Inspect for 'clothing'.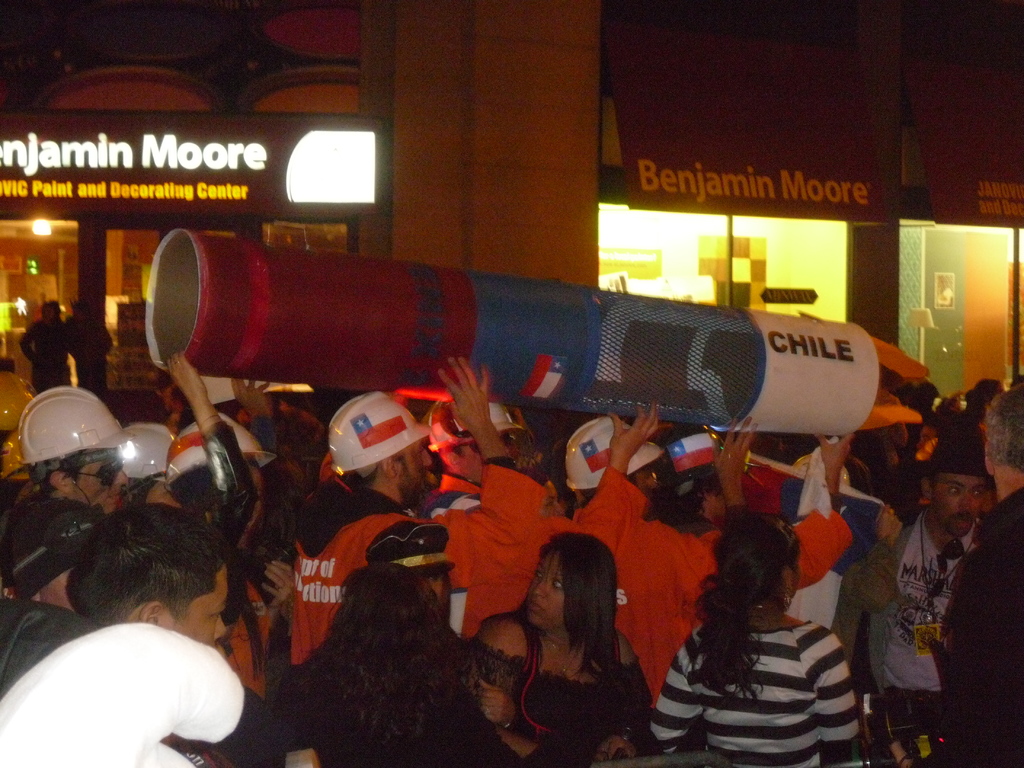
Inspection: [x1=288, y1=460, x2=548, y2=657].
